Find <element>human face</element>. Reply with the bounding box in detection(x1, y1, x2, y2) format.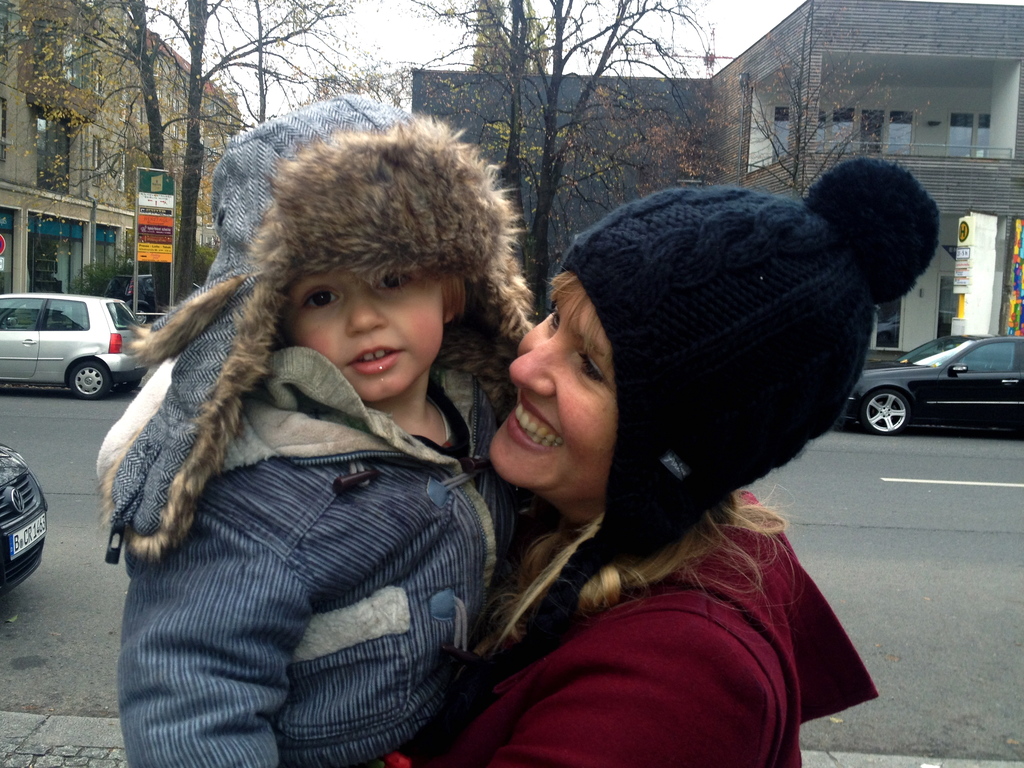
detection(279, 272, 445, 404).
